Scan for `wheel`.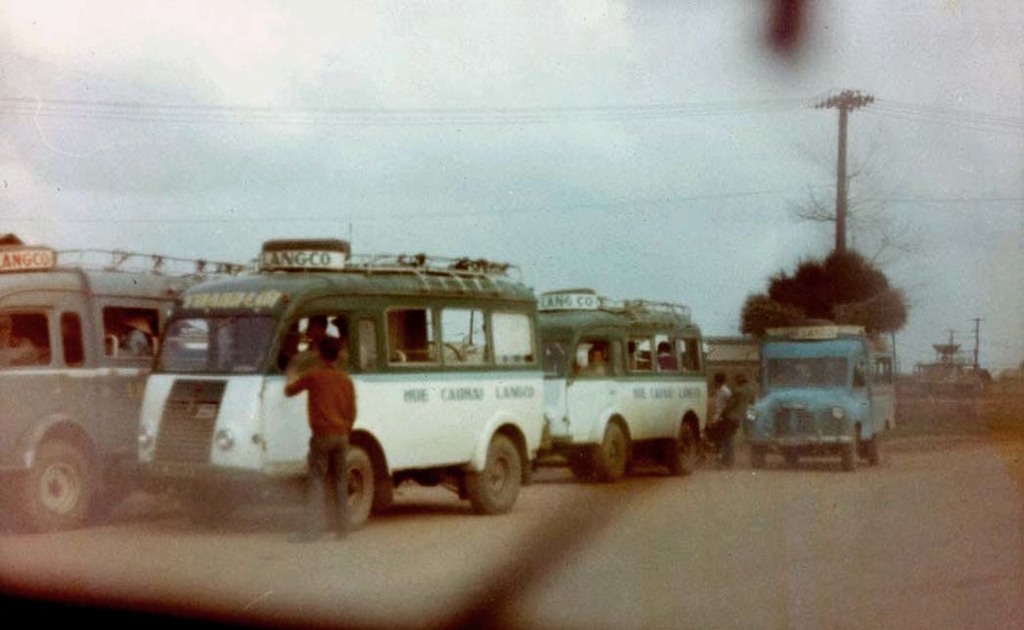
Scan result: 838/442/860/472.
